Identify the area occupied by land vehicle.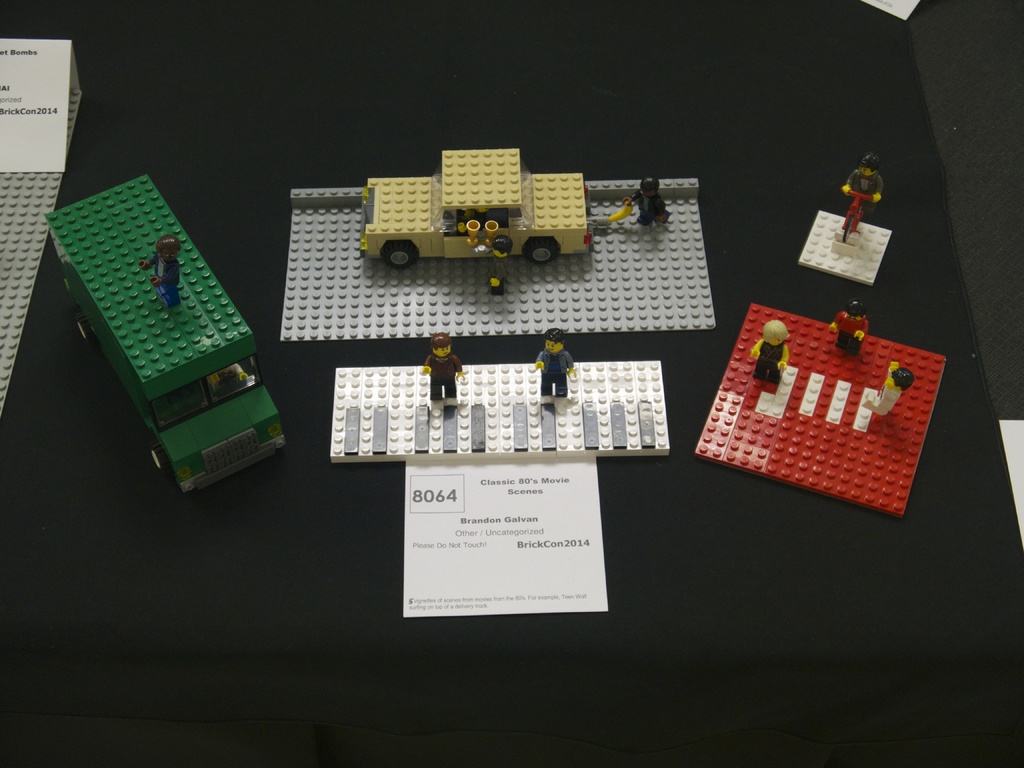
Area: crop(356, 147, 588, 271).
